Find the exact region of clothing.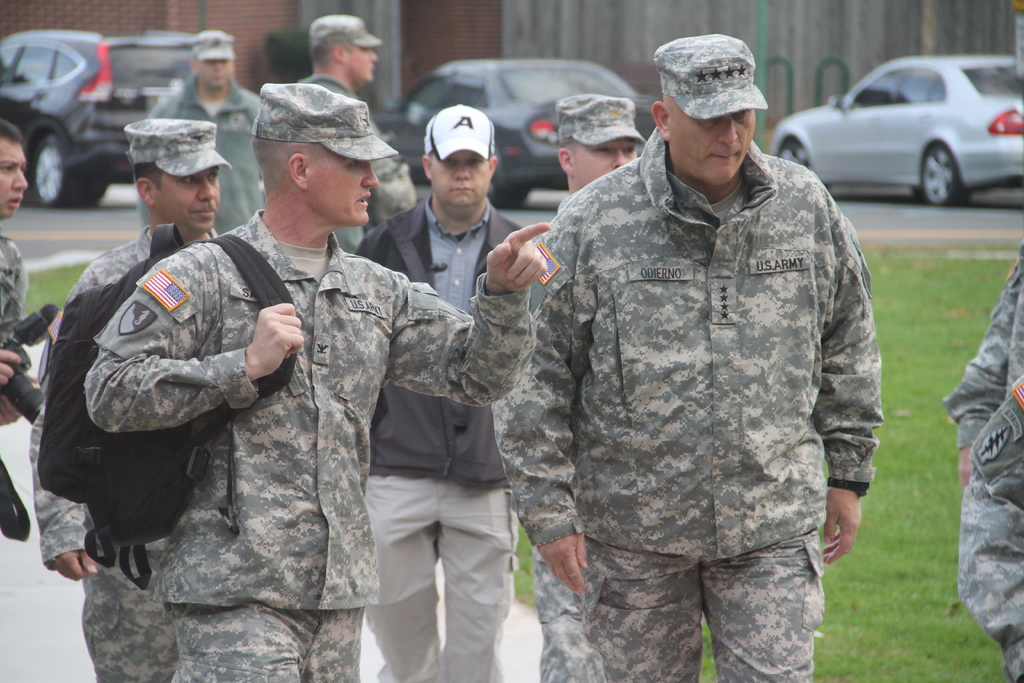
Exact region: pyautogui.locateOnScreen(942, 243, 1023, 457).
